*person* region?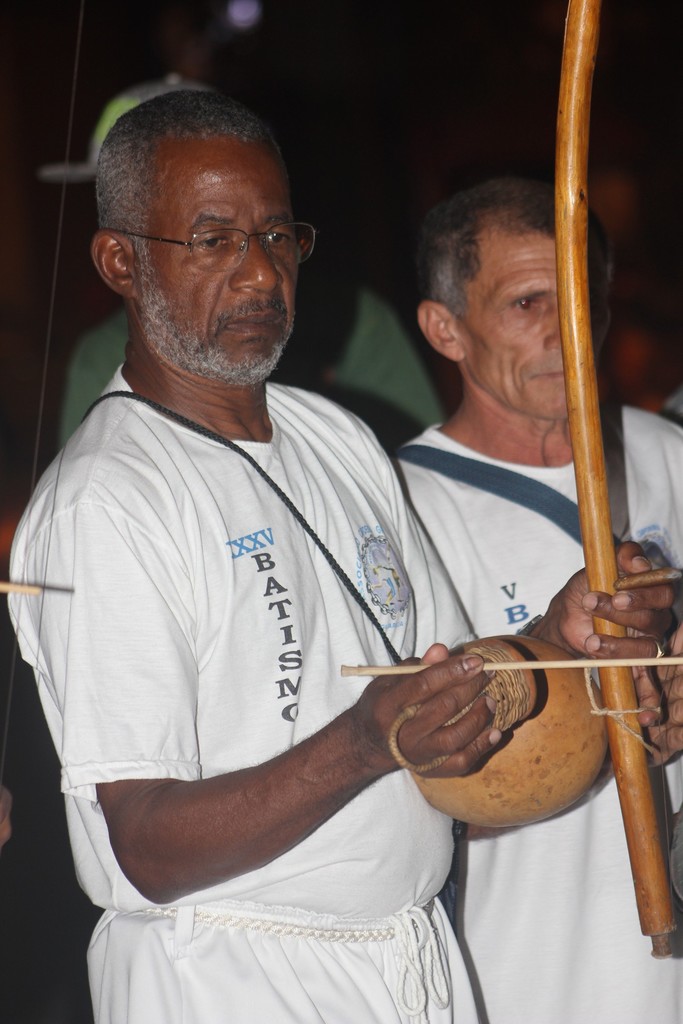
{"left": 391, "top": 177, "right": 682, "bottom": 1023}
